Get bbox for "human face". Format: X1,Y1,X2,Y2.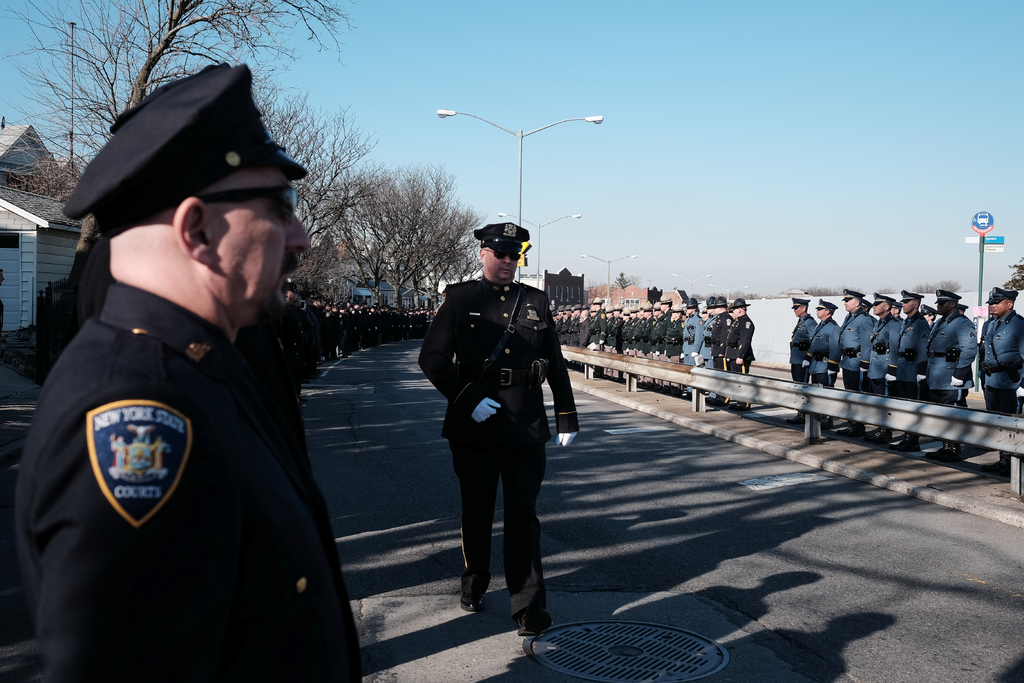
817,309,824,318.
